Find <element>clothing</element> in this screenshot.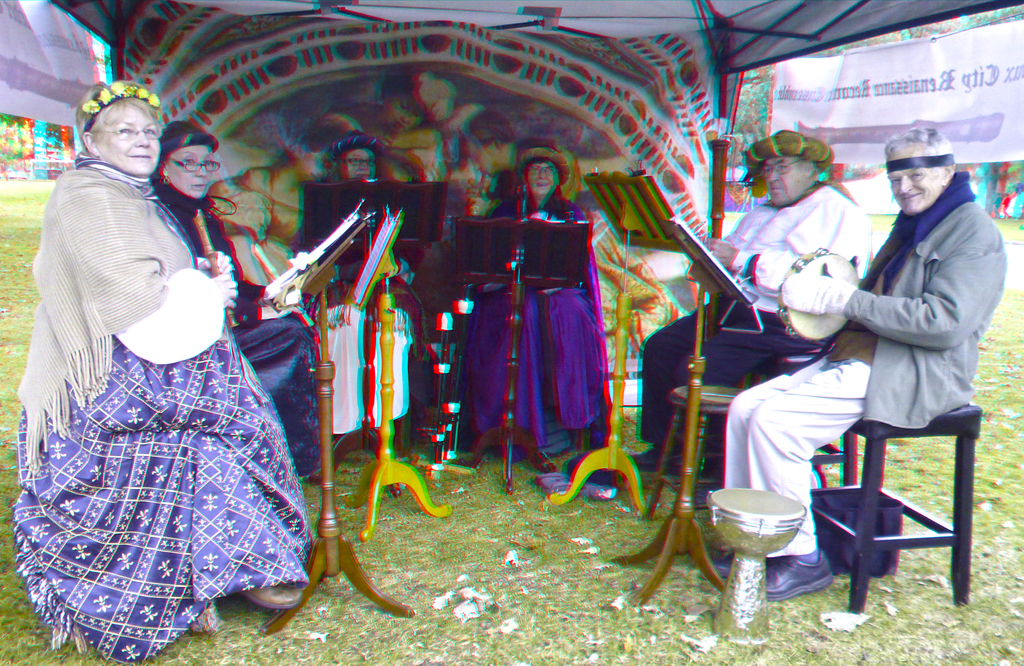
The bounding box for <element>clothing</element> is select_region(646, 184, 881, 467).
